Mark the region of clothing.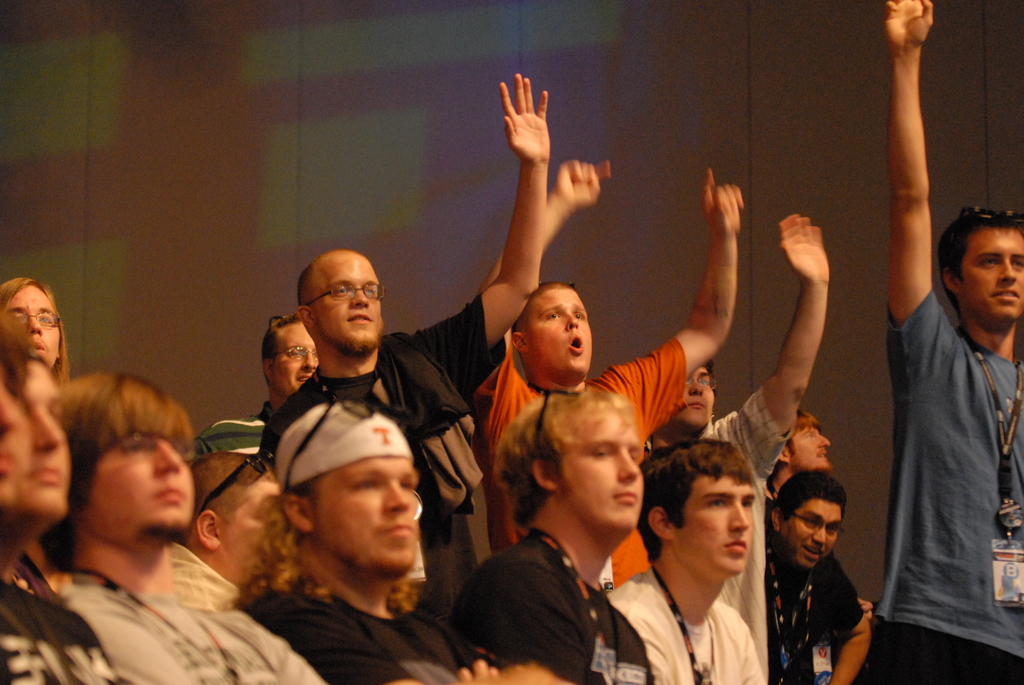
Region: left=765, top=545, right=856, bottom=684.
